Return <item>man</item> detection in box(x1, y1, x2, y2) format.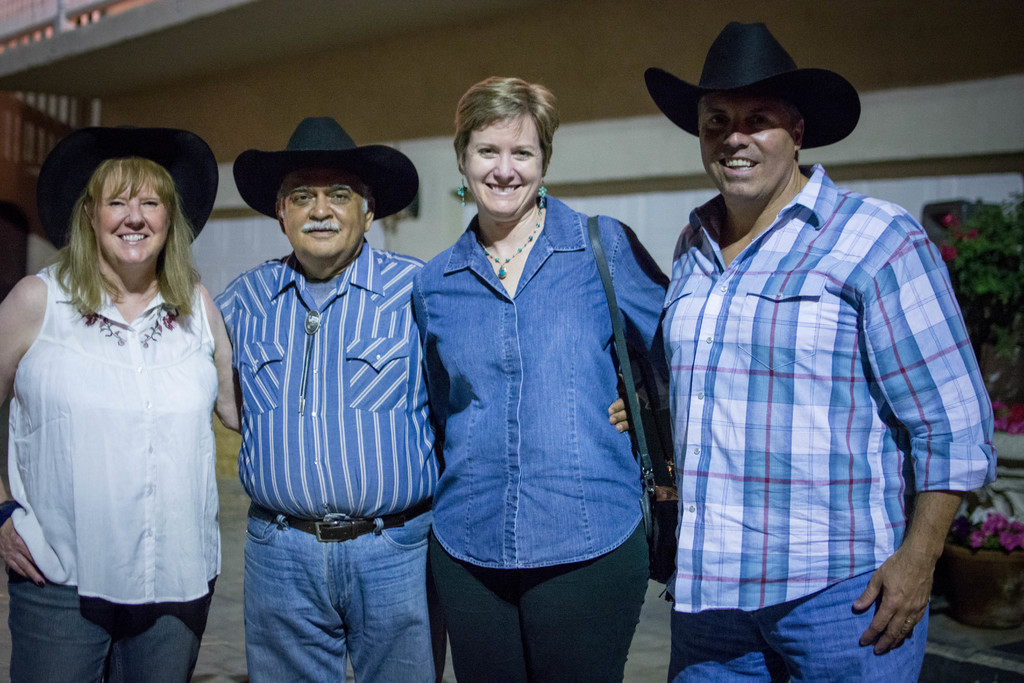
box(625, 3, 990, 670).
